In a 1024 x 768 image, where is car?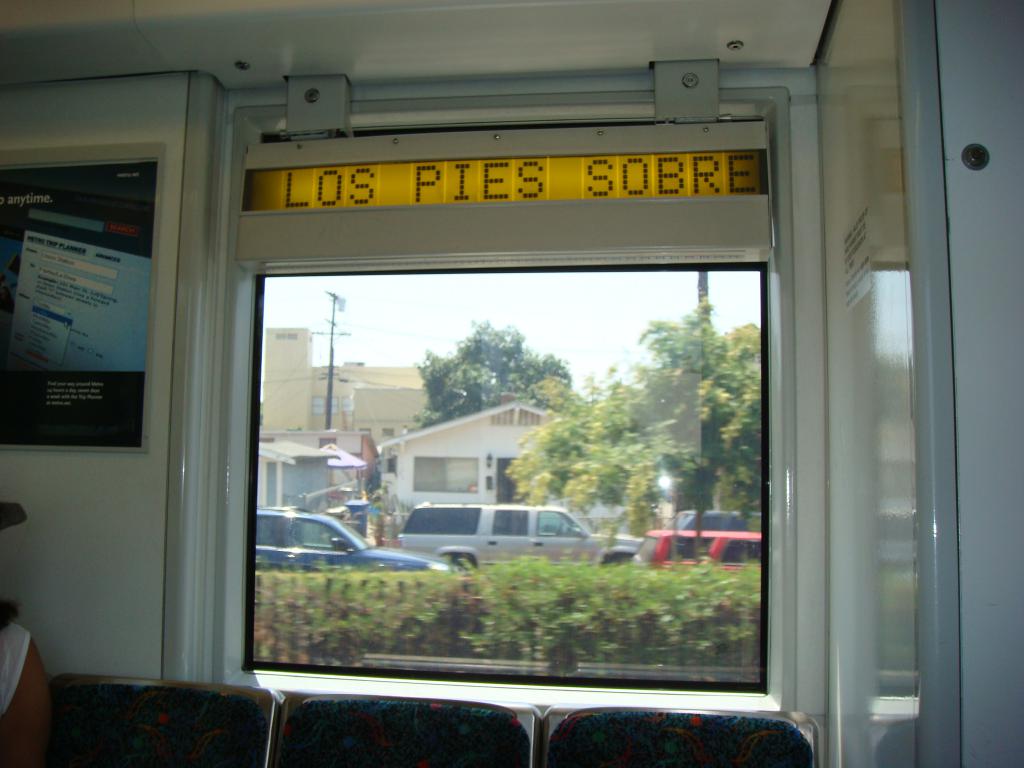
bbox(255, 504, 454, 570).
